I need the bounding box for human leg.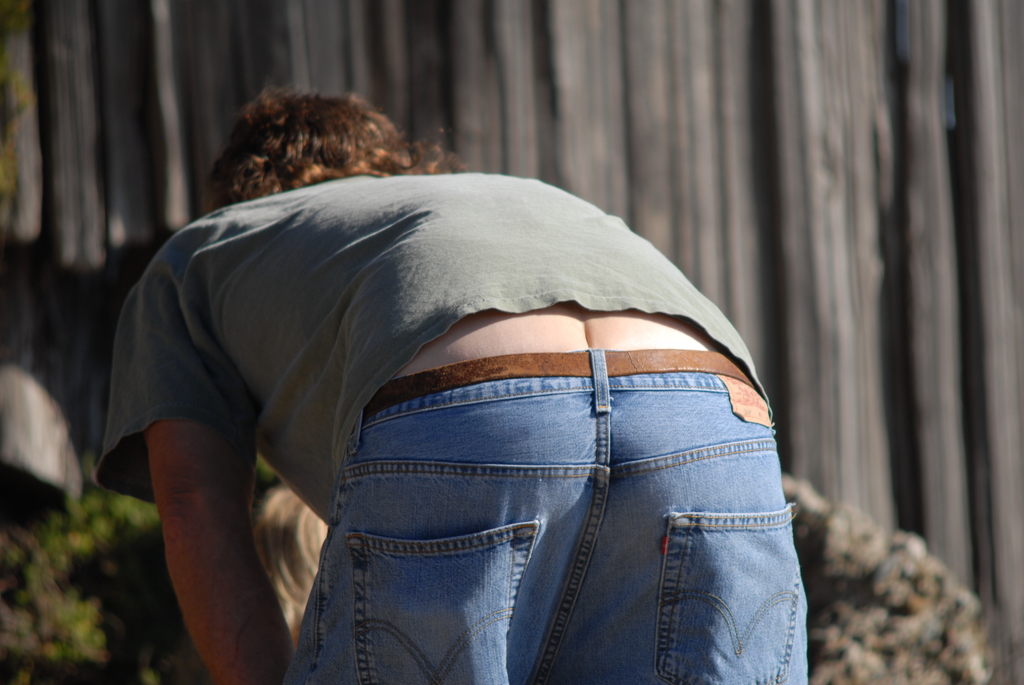
Here it is: left=595, top=381, right=808, bottom=684.
